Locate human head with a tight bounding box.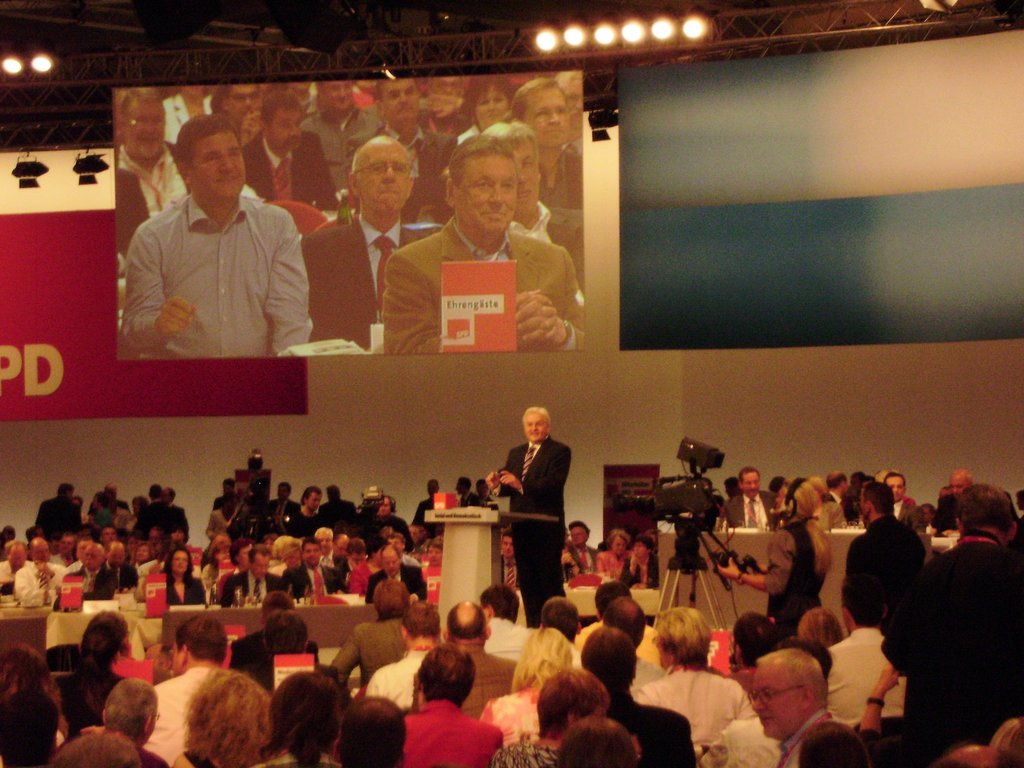
Rect(258, 90, 303, 155).
